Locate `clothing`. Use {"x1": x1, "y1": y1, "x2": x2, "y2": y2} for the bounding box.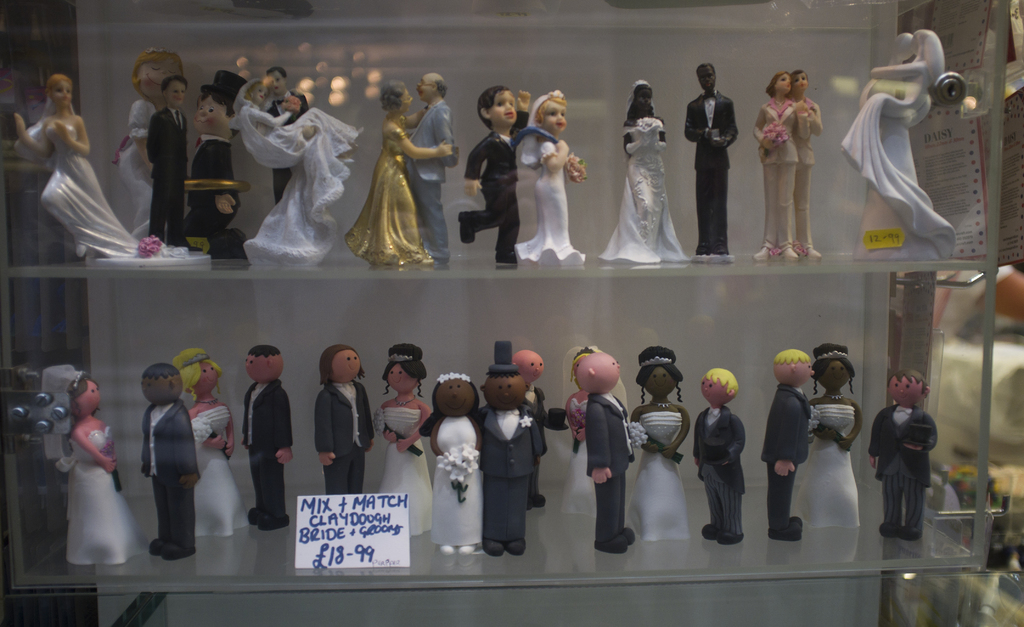
{"x1": 241, "y1": 377, "x2": 294, "y2": 519}.
